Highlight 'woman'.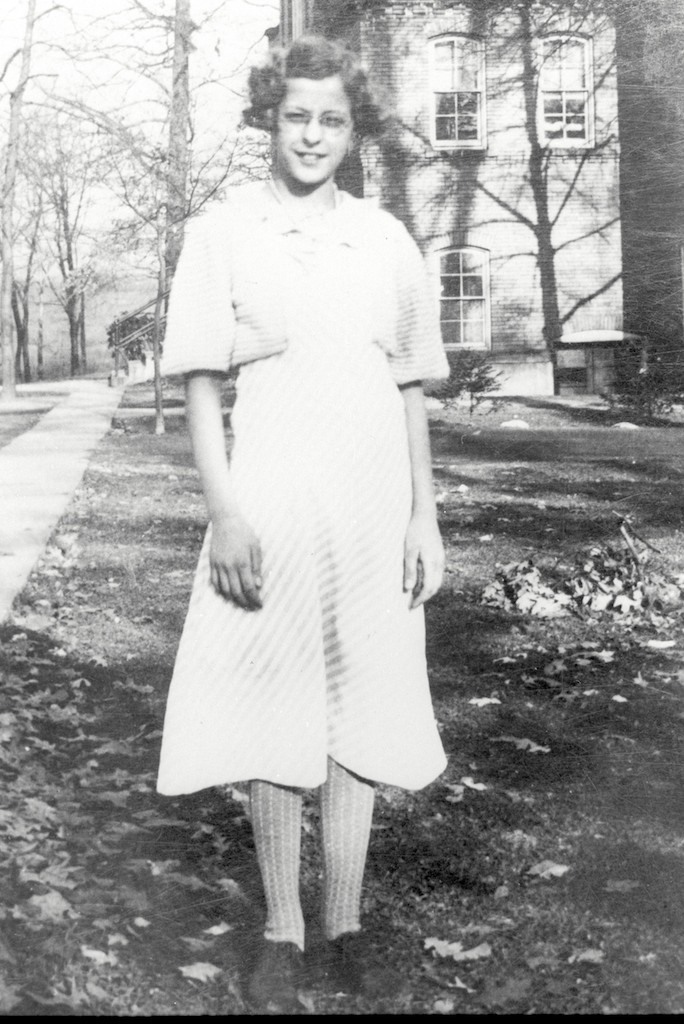
Highlighted region: [139, 32, 463, 909].
